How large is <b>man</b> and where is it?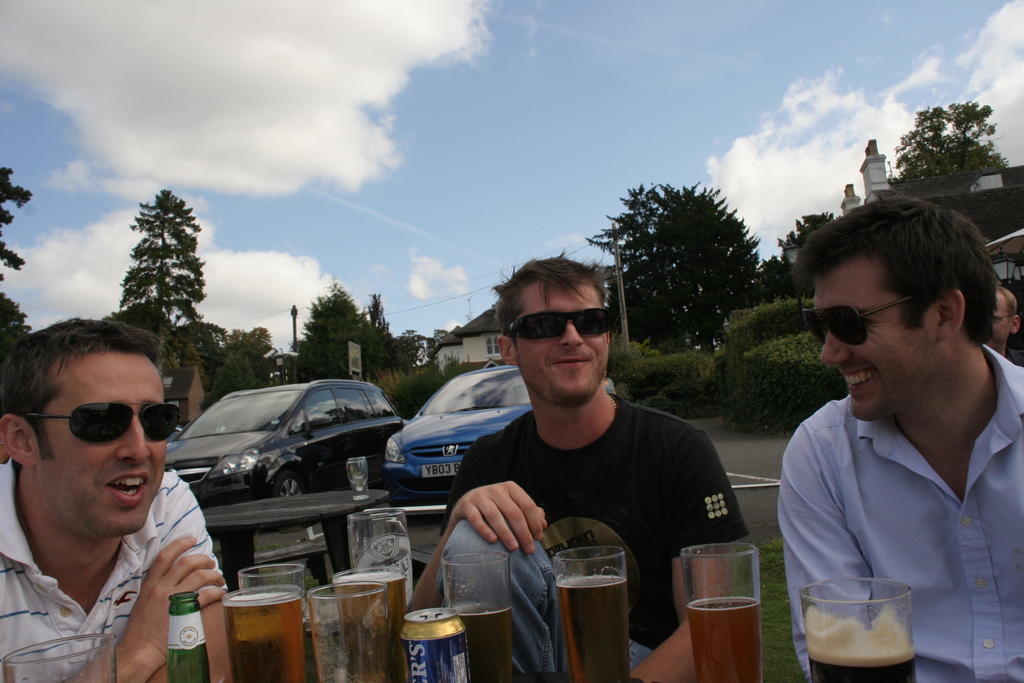
Bounding box: pyautogui.locateOnScreen(0, 293, 246, 682).
